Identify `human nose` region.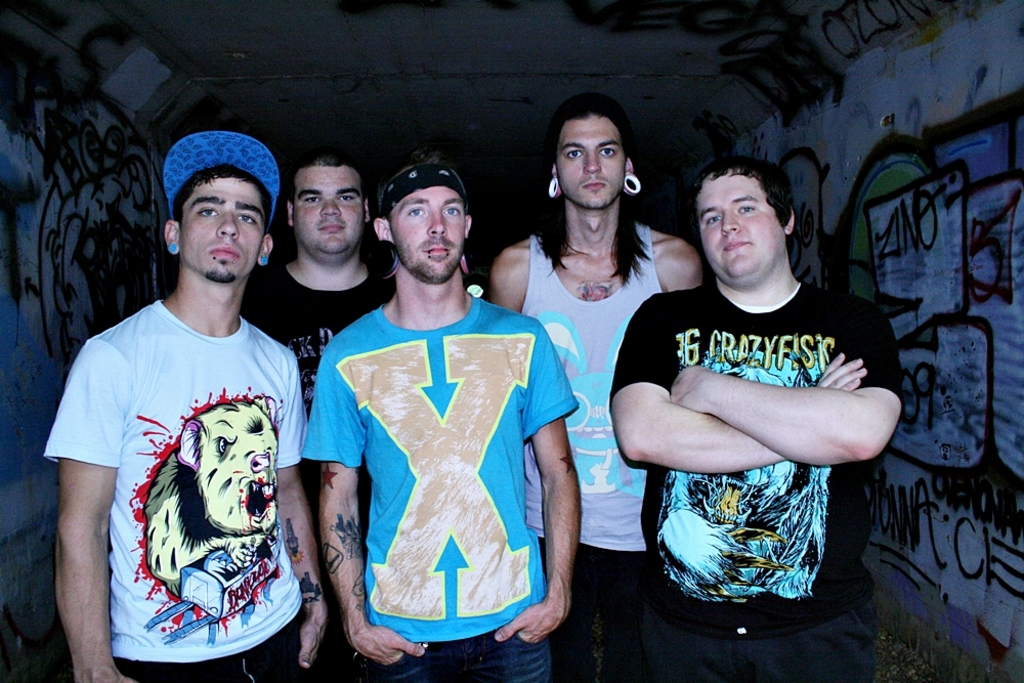
Region: <region>214, 211, 240, 239</region>.
